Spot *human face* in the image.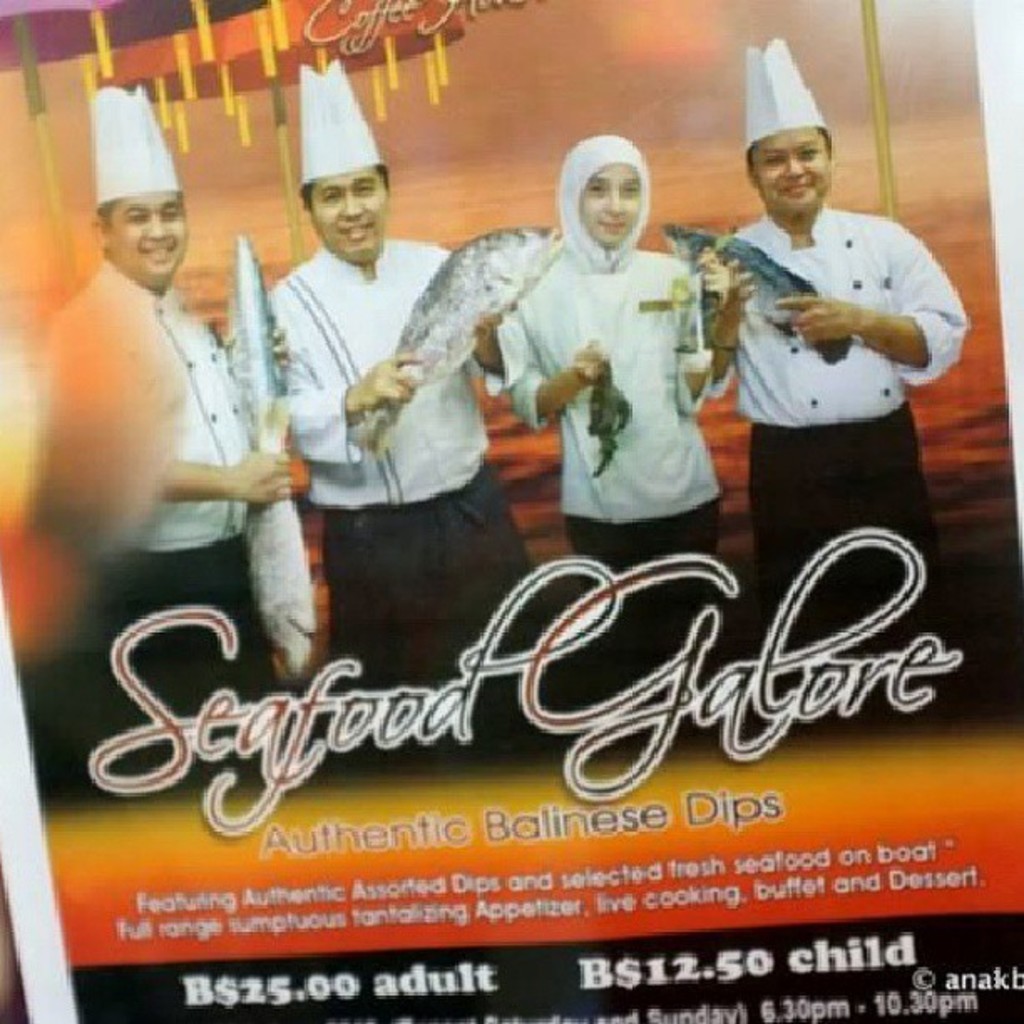
*human face* found at [308, 159, 390, 264].
